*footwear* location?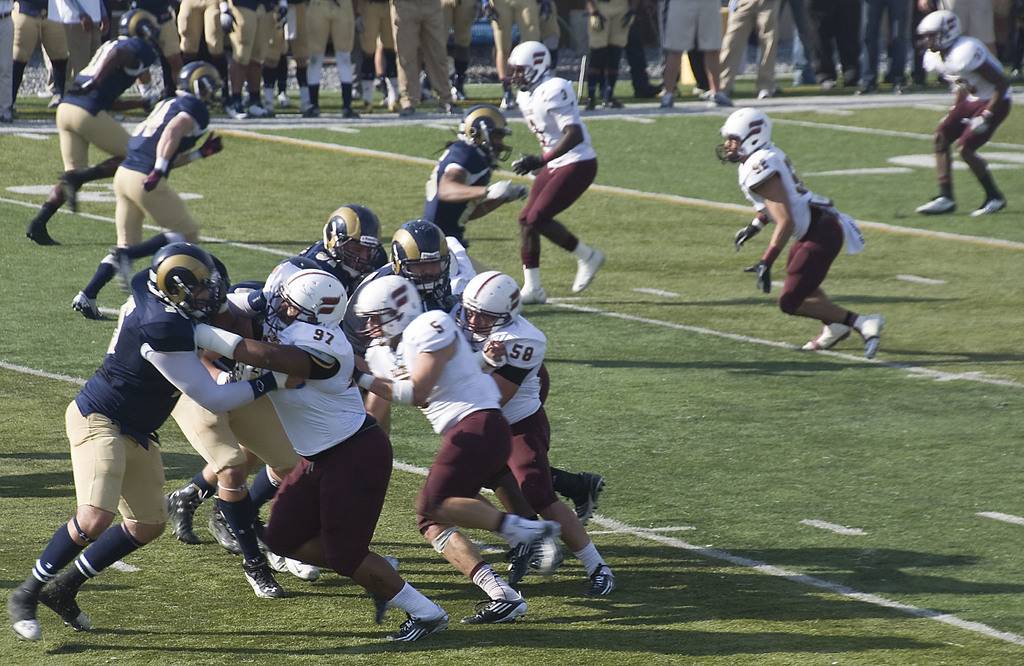
<box>0,113,11,126</box>
